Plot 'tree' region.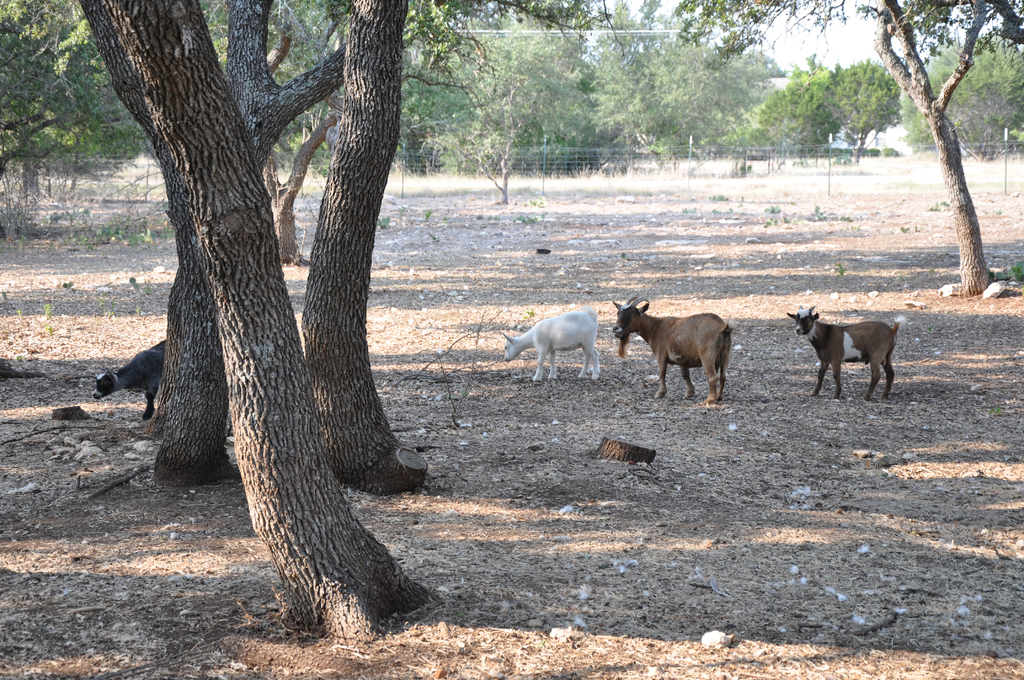
Plotted at <region>911, 26, 1023, 155</region>.
